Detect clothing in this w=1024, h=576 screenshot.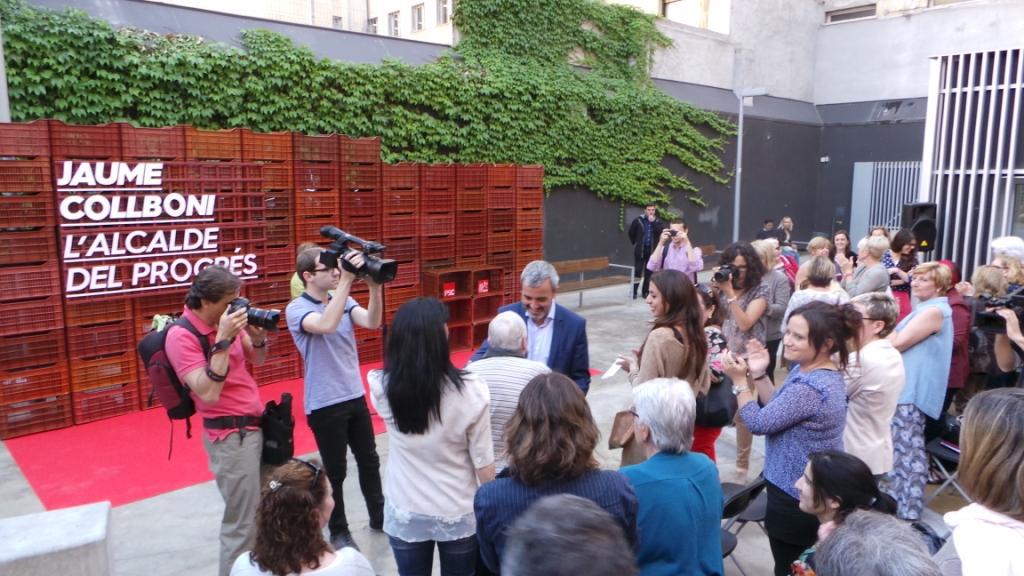
Detection: left=480, top=478, right=645, bottom=559.
